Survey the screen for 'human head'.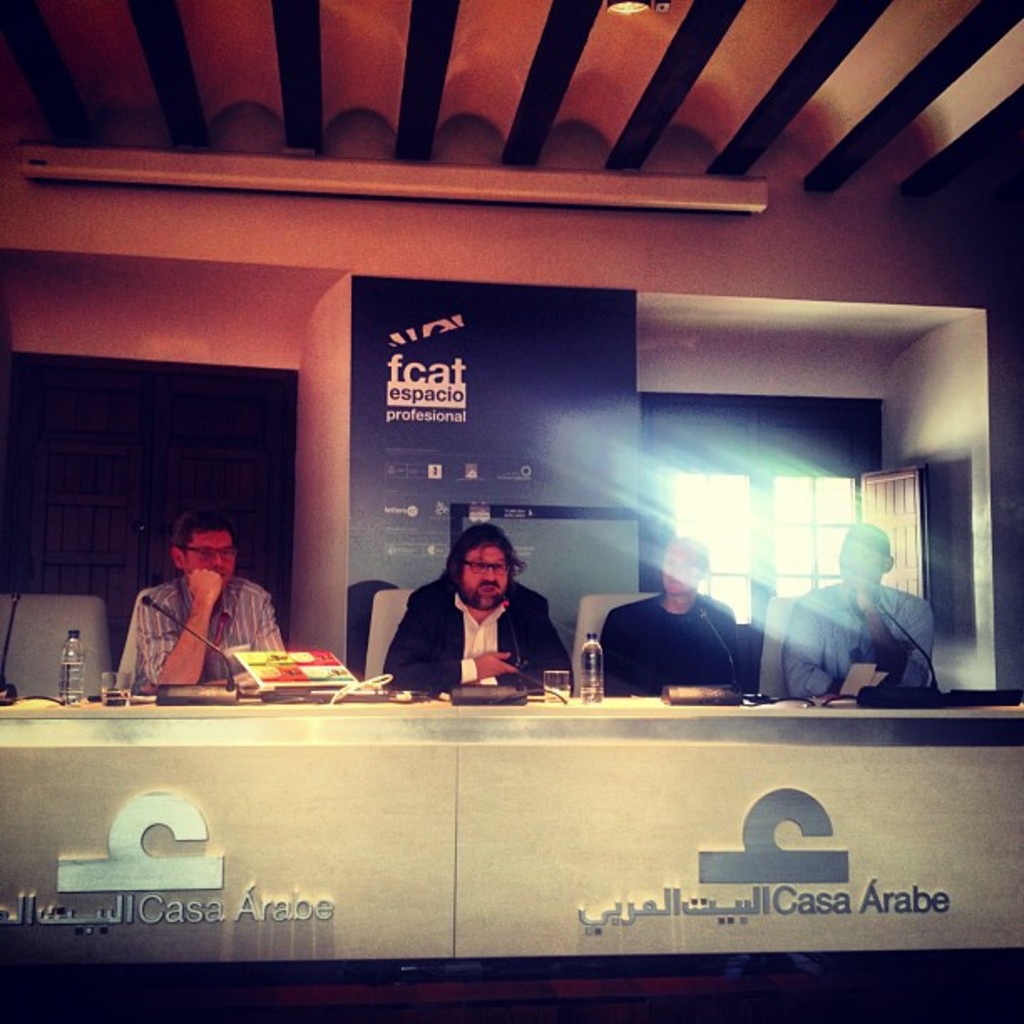
Survey found: (169, 514, 239, 584).
